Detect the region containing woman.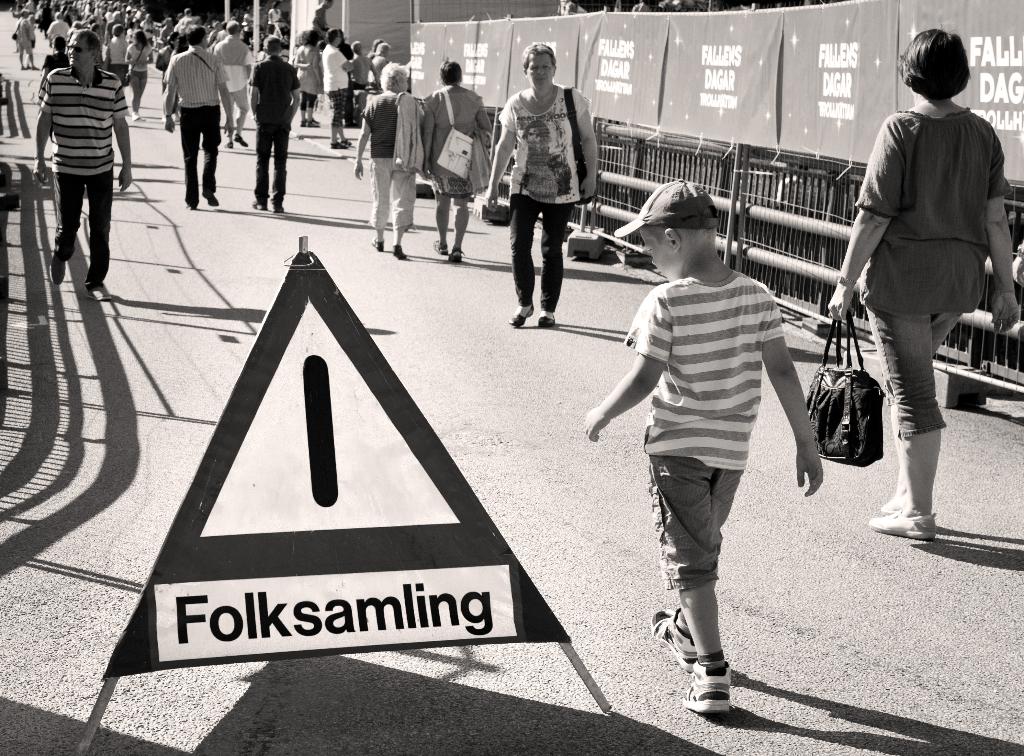
[left=123, top=31, right=152, bottom=126].
